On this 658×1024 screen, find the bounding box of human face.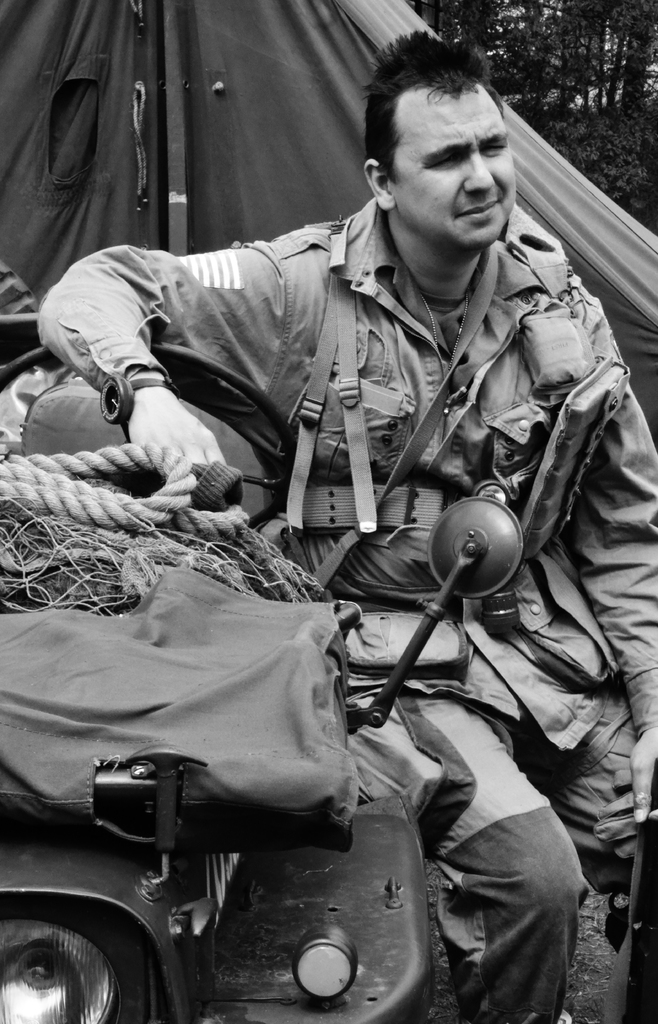
Bounding box: x1=394, y1=89, x2=515, y2=243.
